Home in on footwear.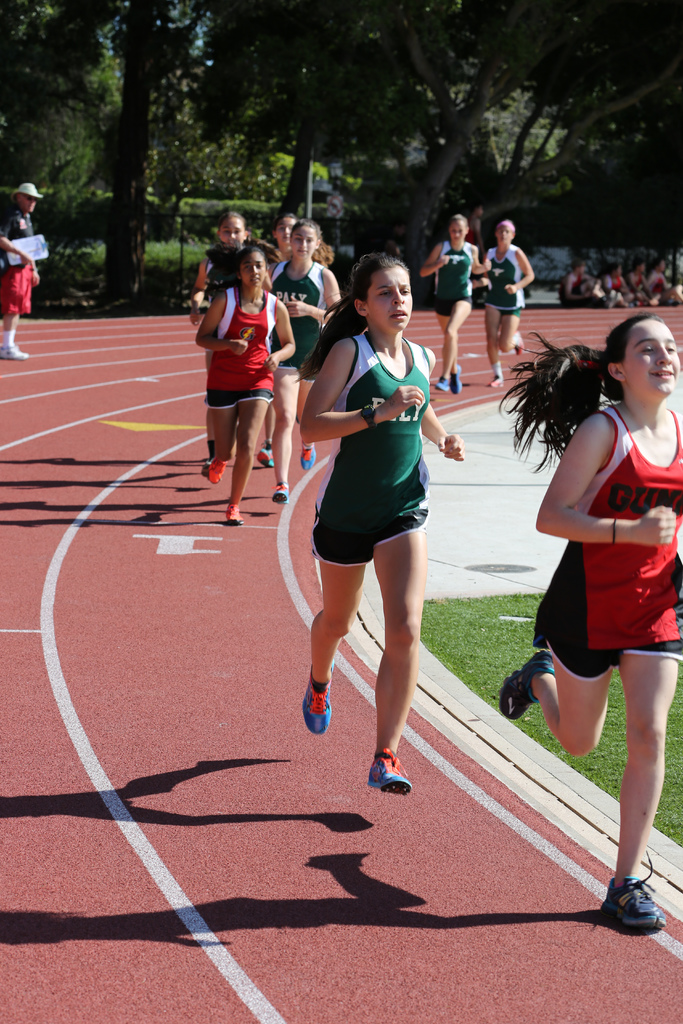
Homed in at bbox=(279, 481, 292, 504).
